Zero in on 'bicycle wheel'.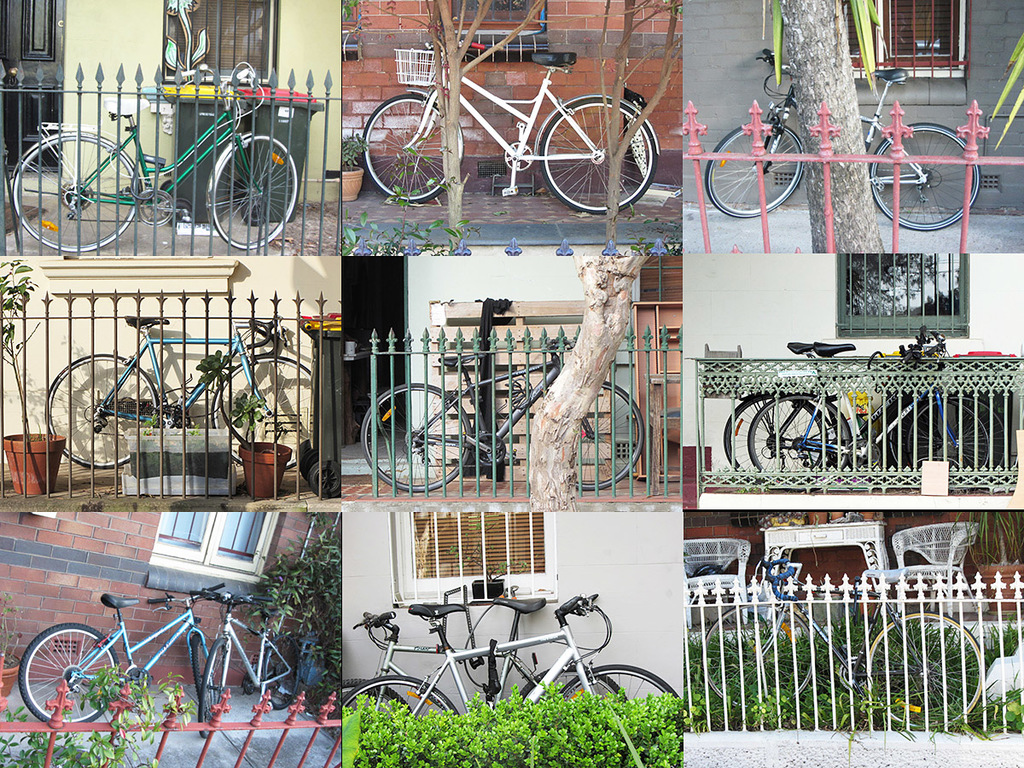
Zeroed in: x1=15, y1=133, x2=138, y2=250.
